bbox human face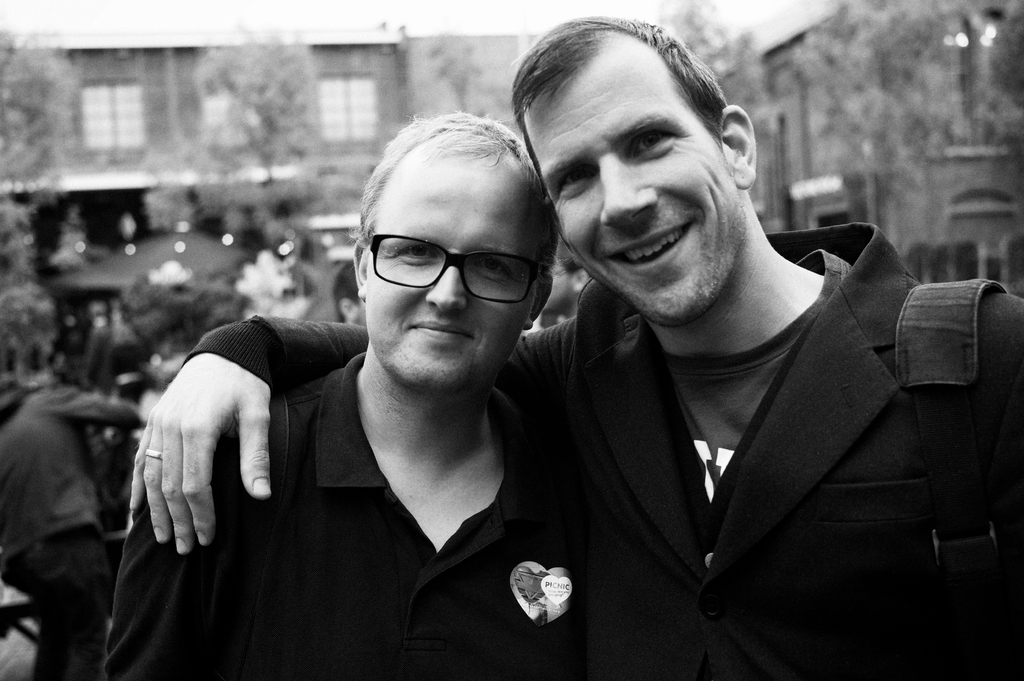
519, 63, 742, 330
